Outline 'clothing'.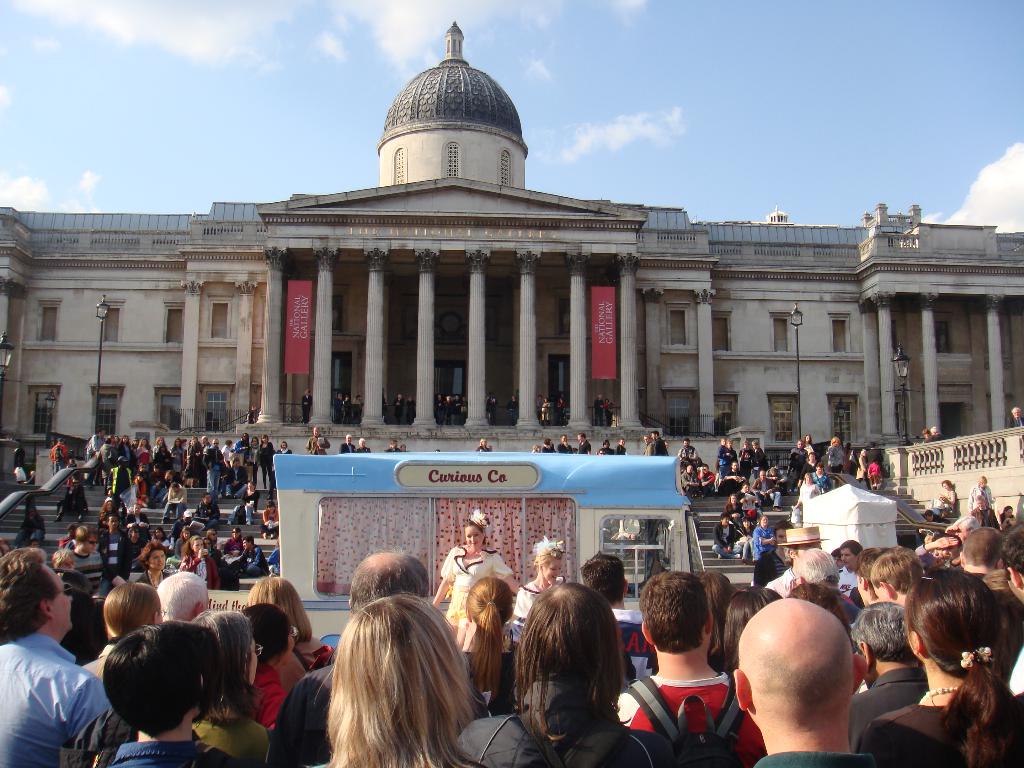
Outline: 135:569:171:588.
